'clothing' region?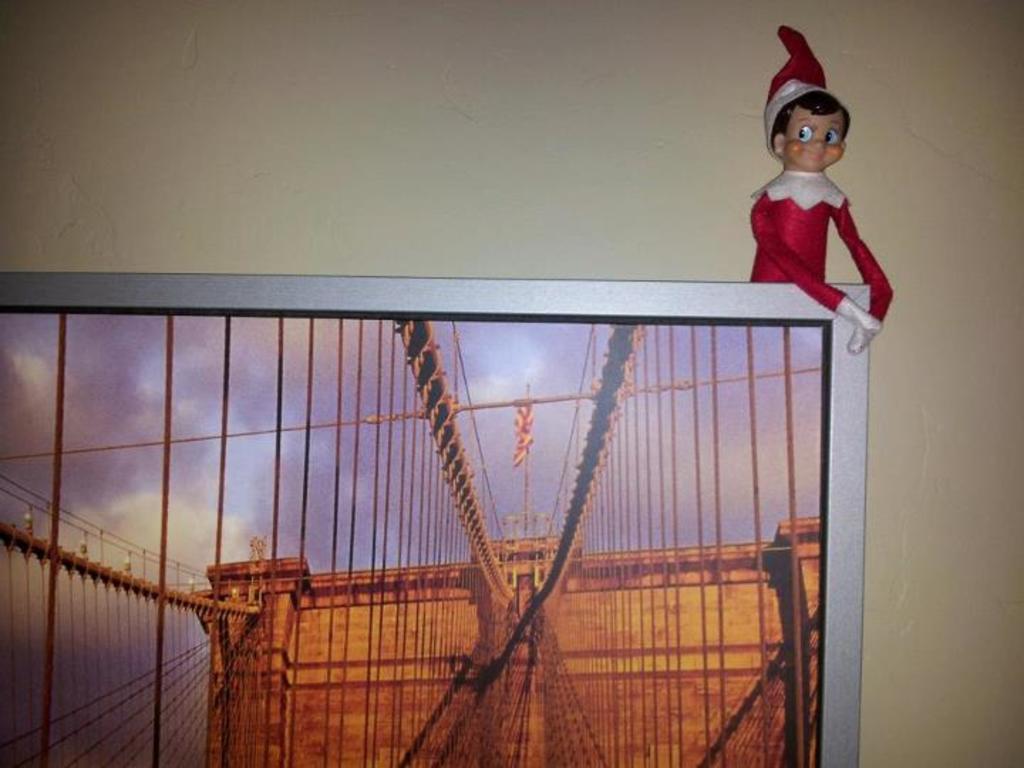
pyautogui.locateOnScreen(748, 117, 885, 326)
